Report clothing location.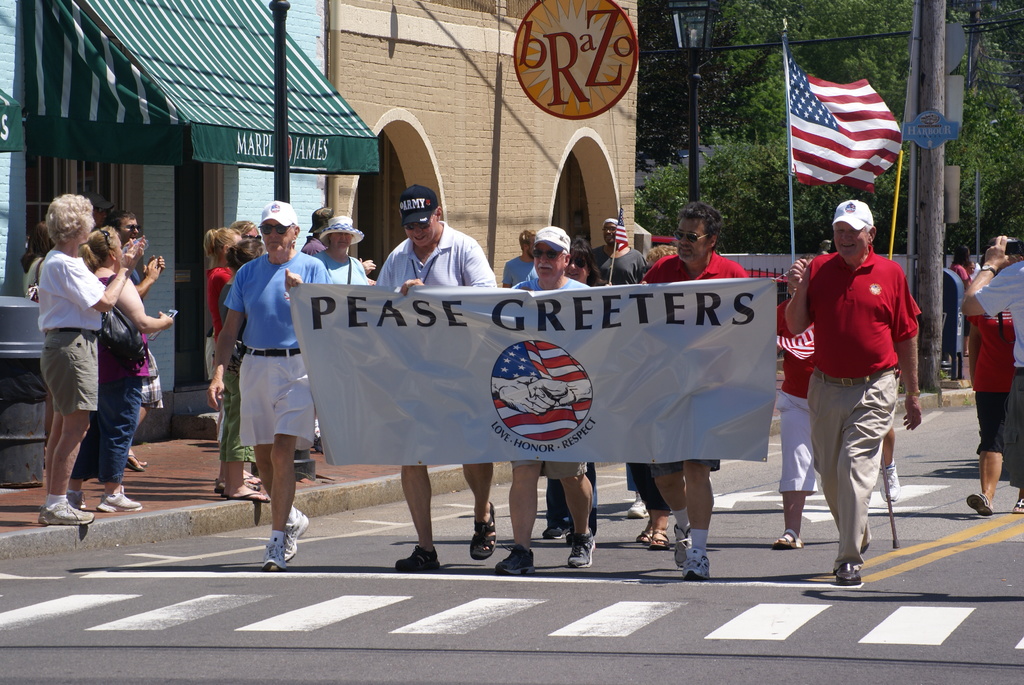
Report: Rect(774, 301, 822, 498).
